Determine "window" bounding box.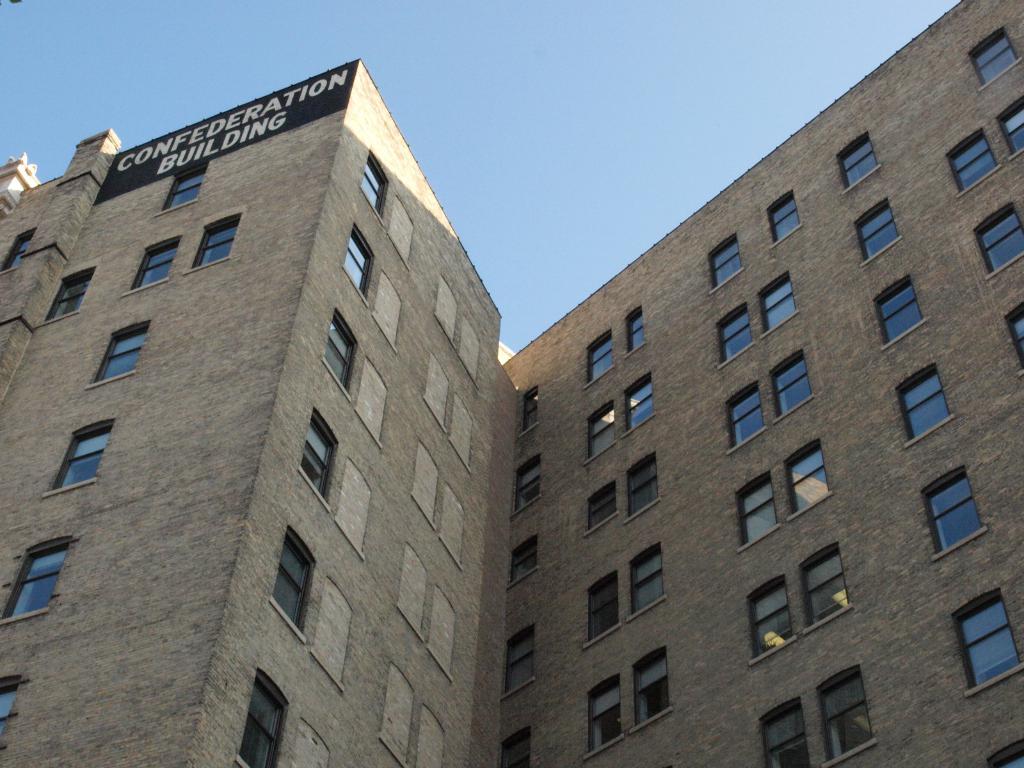
Determined: box=[752, 266, 798, 340].
